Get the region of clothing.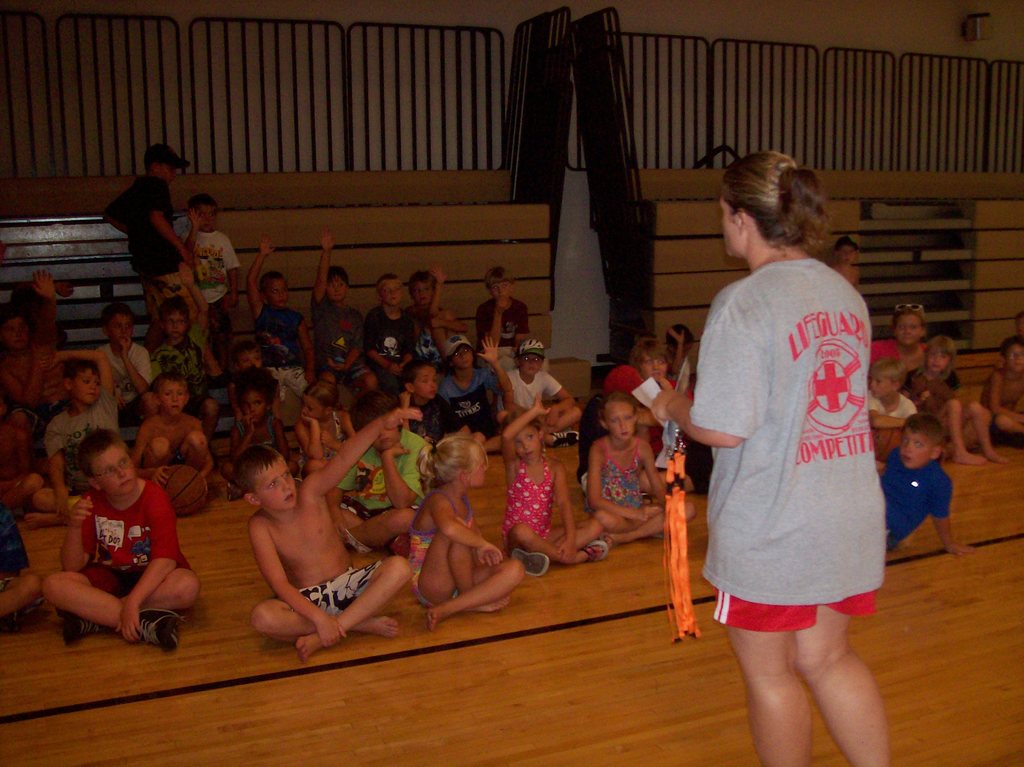
<bbox>600, 367, 639, 401</bbox>.
